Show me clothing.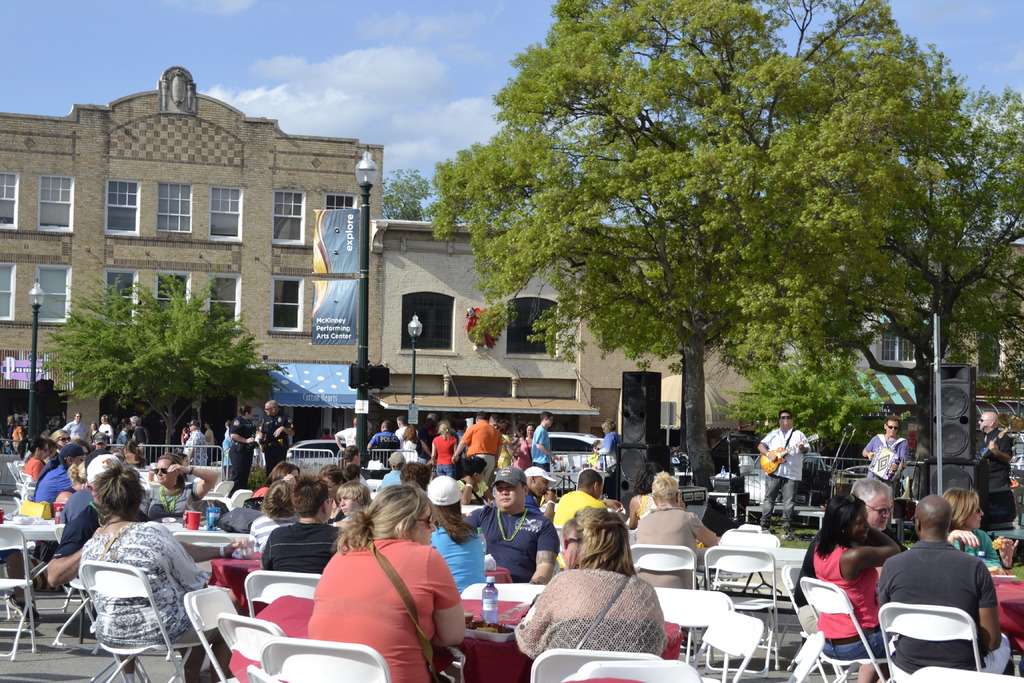
clothing is here: rect(54, 503, 106, 555).
